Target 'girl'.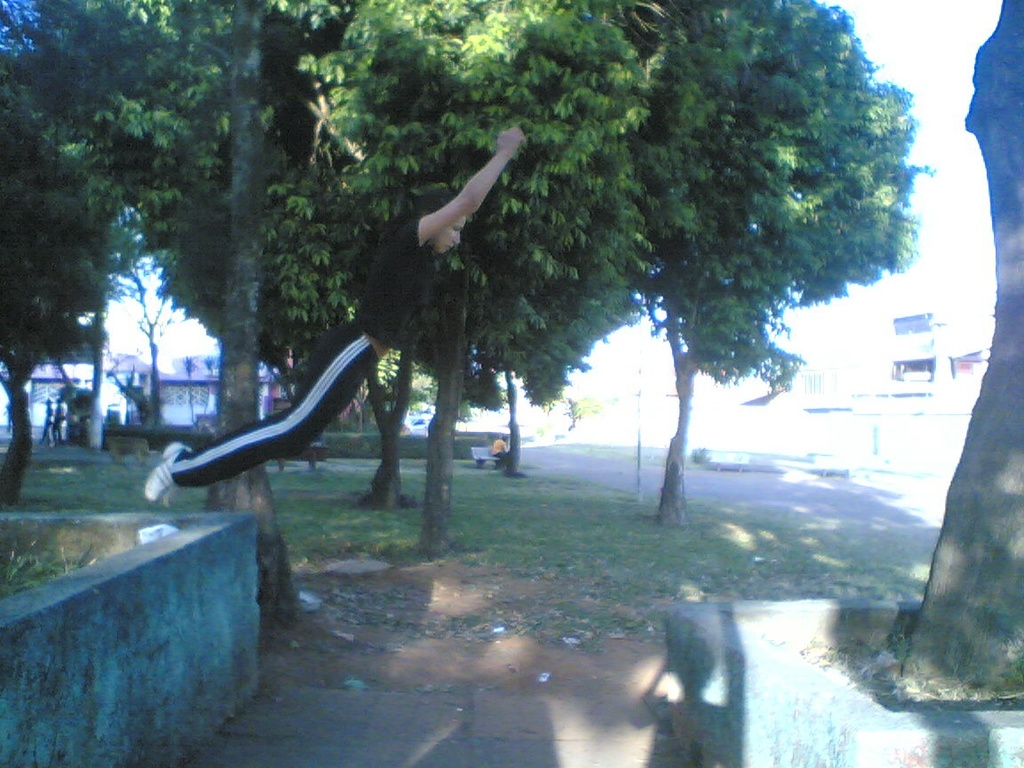
Target region: 138 121 524 513.
